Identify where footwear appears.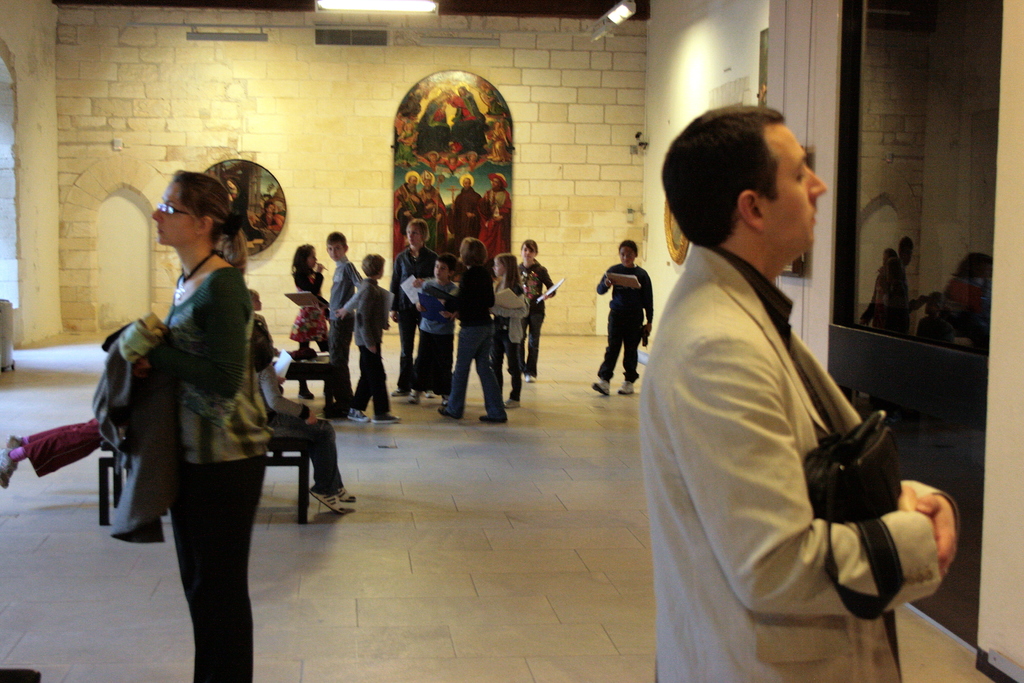
Appears at 504/397/522/408.
